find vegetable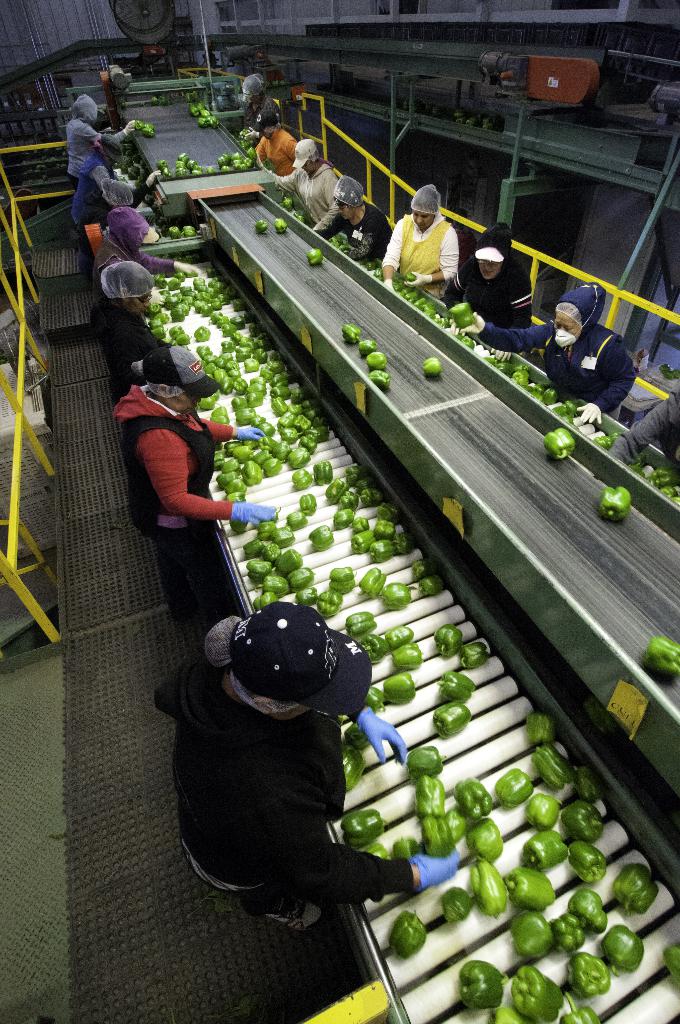
{"left": 645, "top": 640, "right": 679, "bottom": 684}
